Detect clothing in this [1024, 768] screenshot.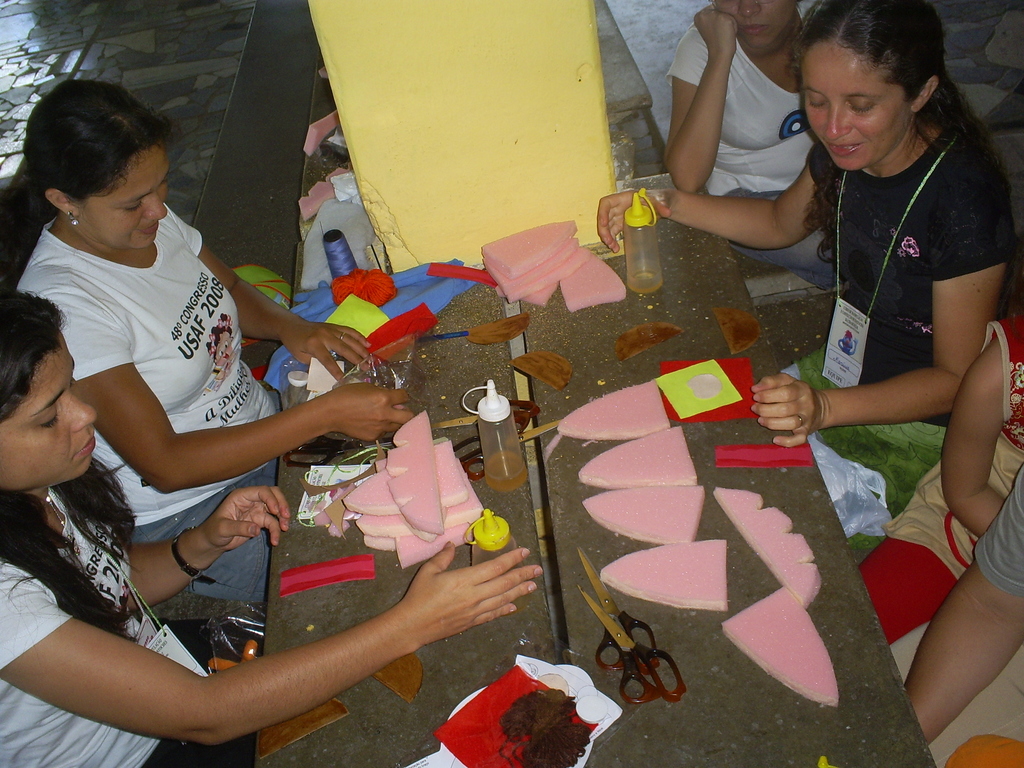
Detection: detection(943, 736, 1023, 767).
